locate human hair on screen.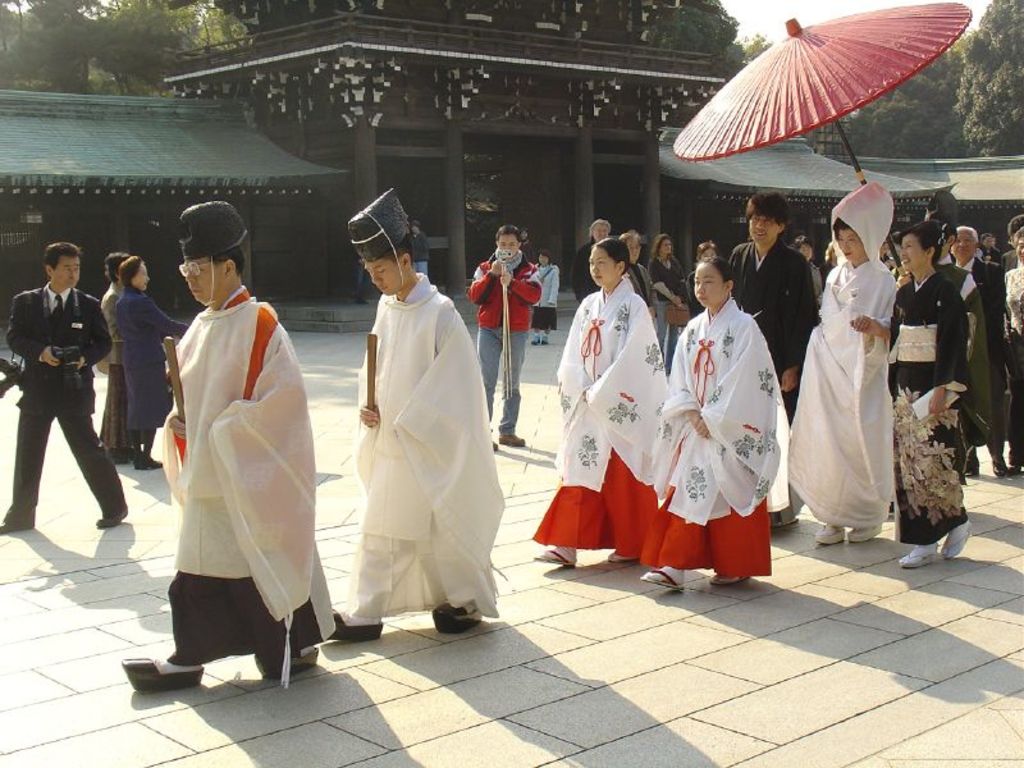
On screen at [389,233,416,260].
